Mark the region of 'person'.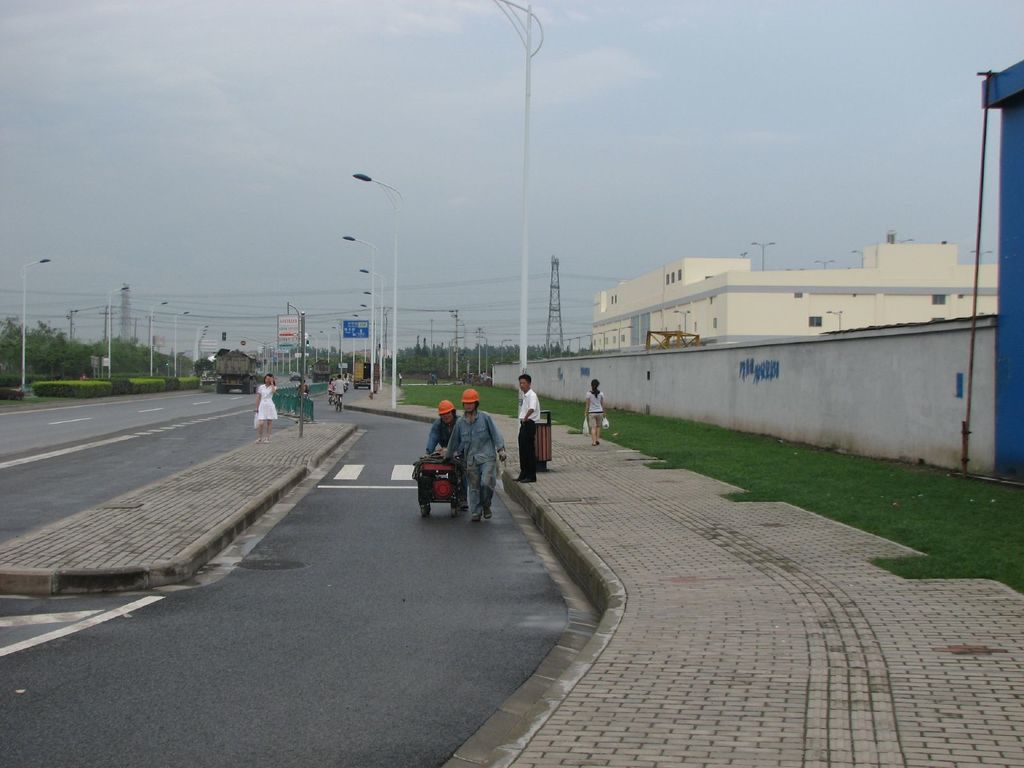
Region: 511, 373, 541, 486.
